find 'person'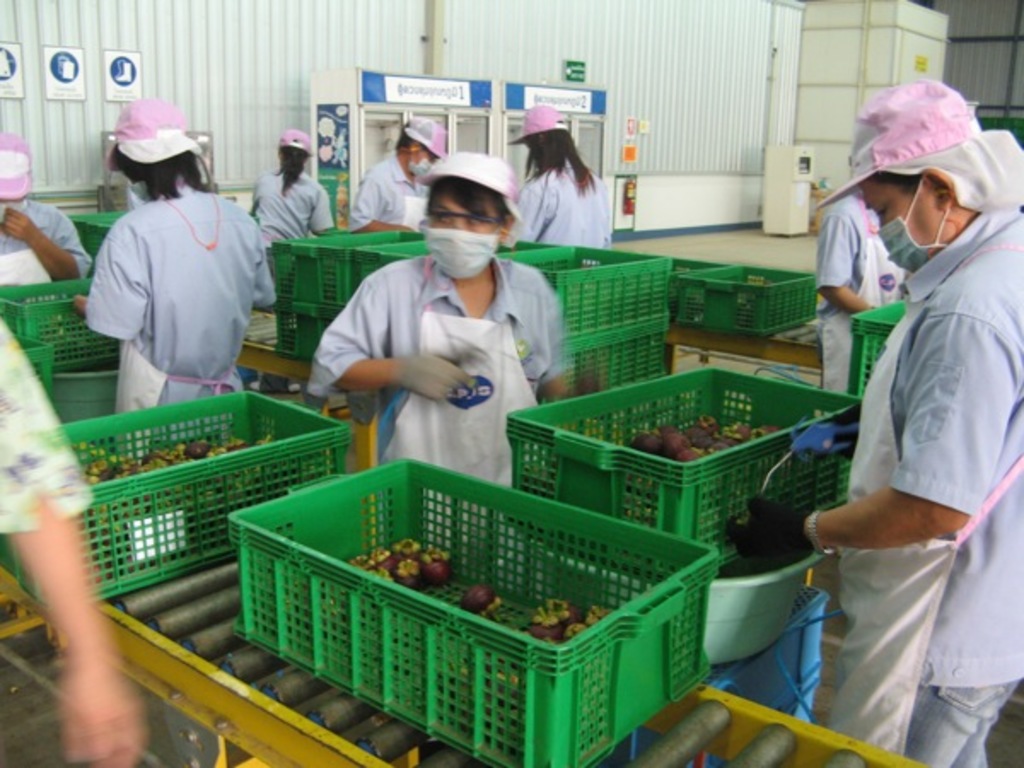
bbox=[809, 198, 910, 396]
